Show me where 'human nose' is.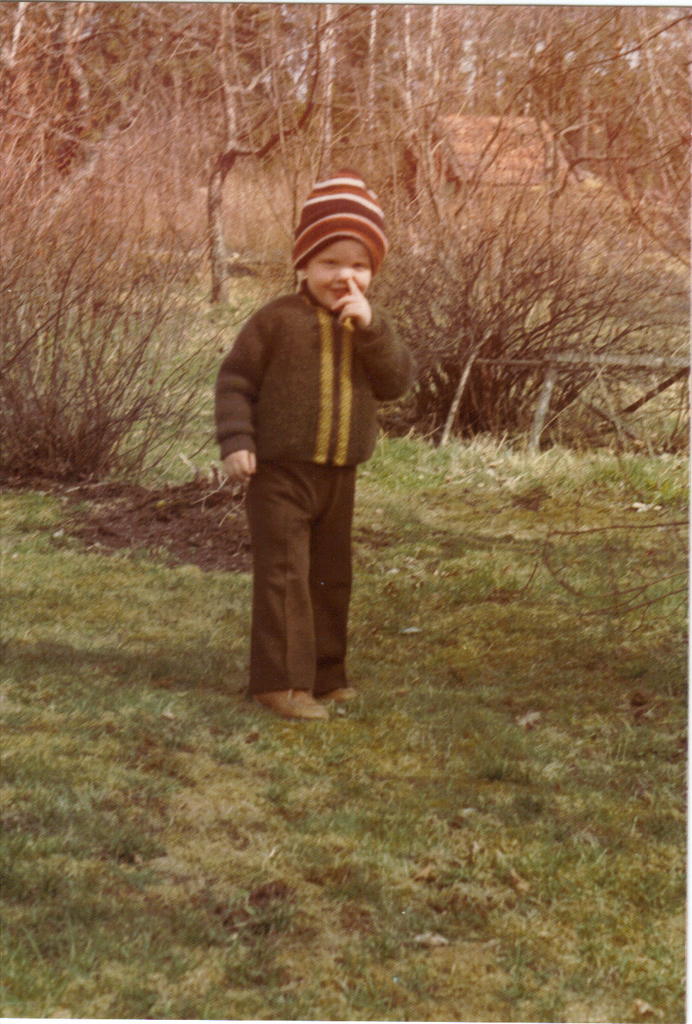
'human nose' is at Rect(331, 263, 349, 282).
